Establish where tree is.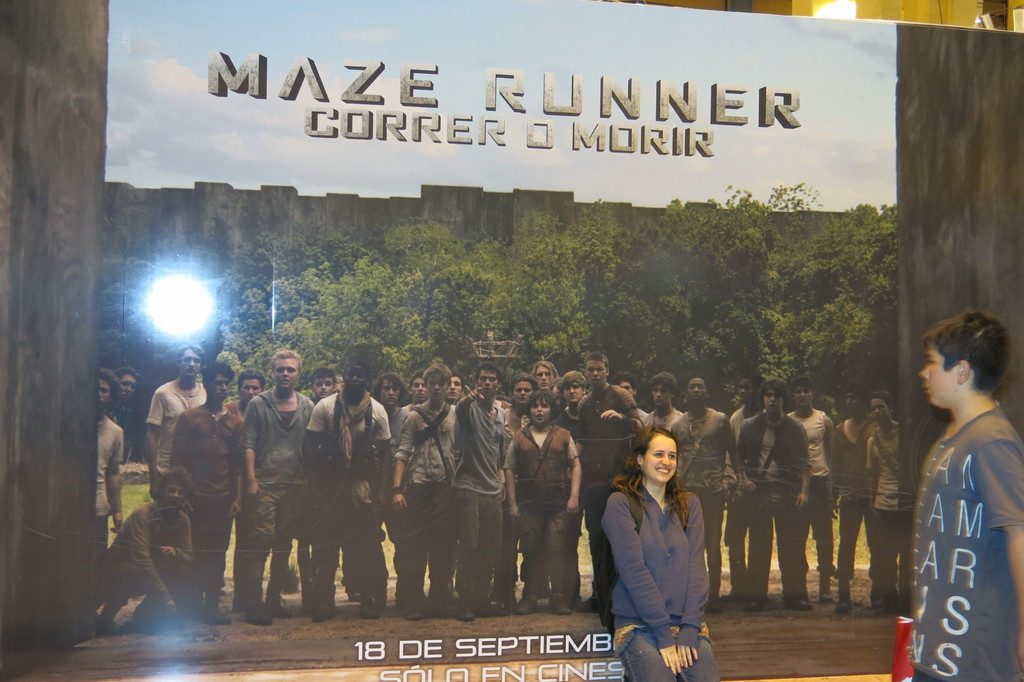
Established at l=171, t=184, r=247, b=369.
